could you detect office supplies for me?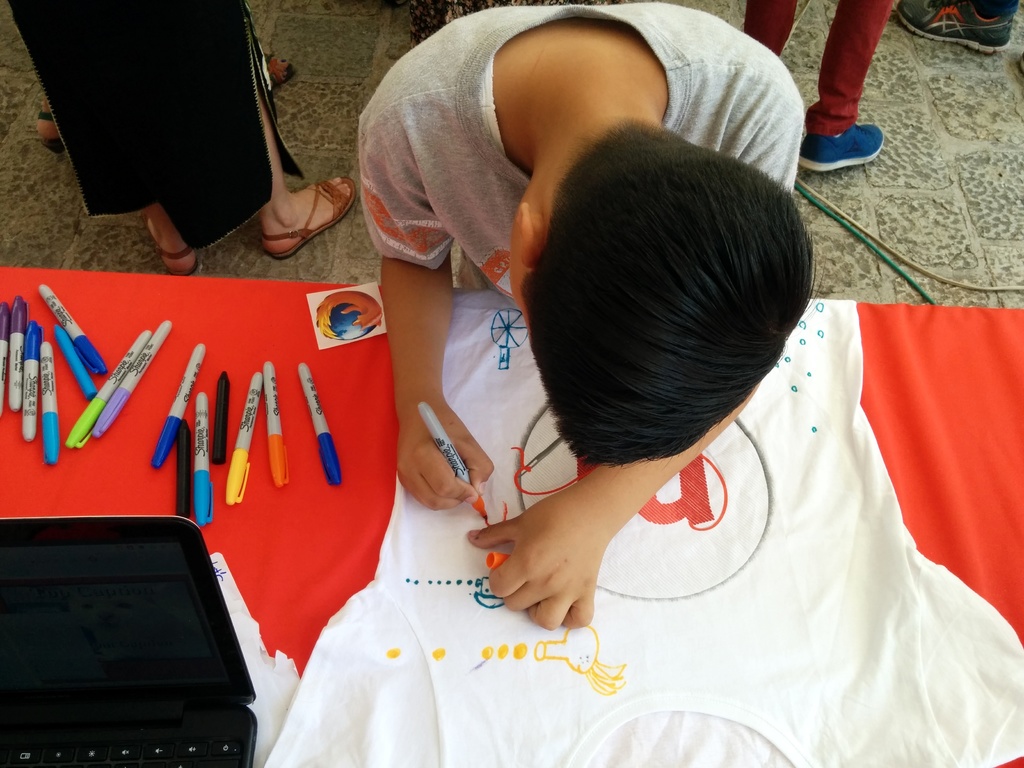
Detection result: 25:318:38:438.
